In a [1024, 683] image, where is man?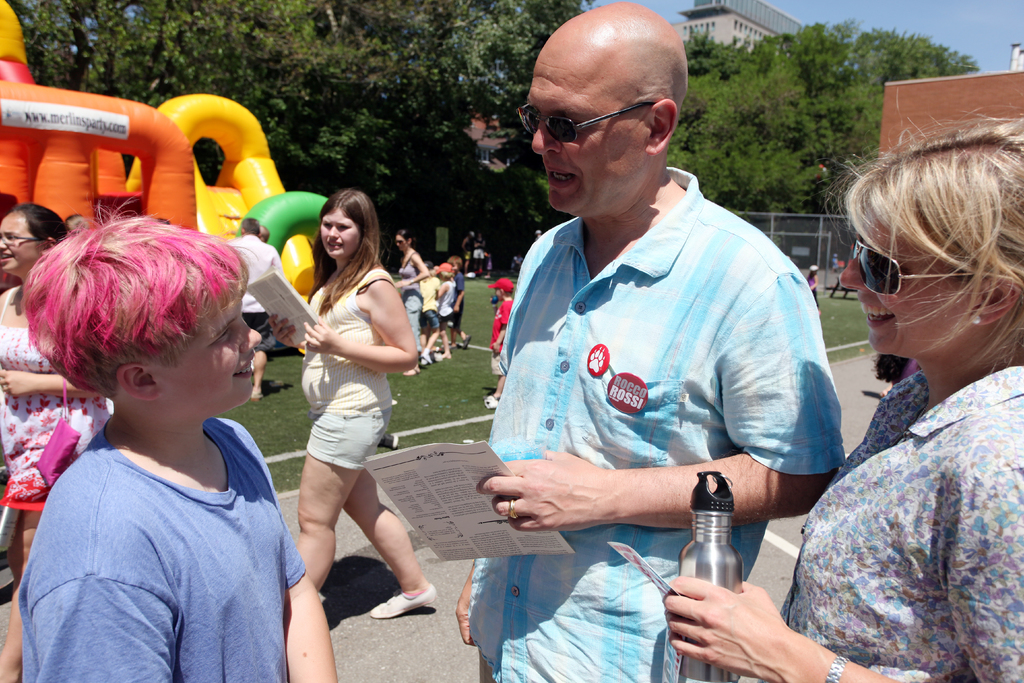
(left=464, top=34, right=865, bottom=654).
